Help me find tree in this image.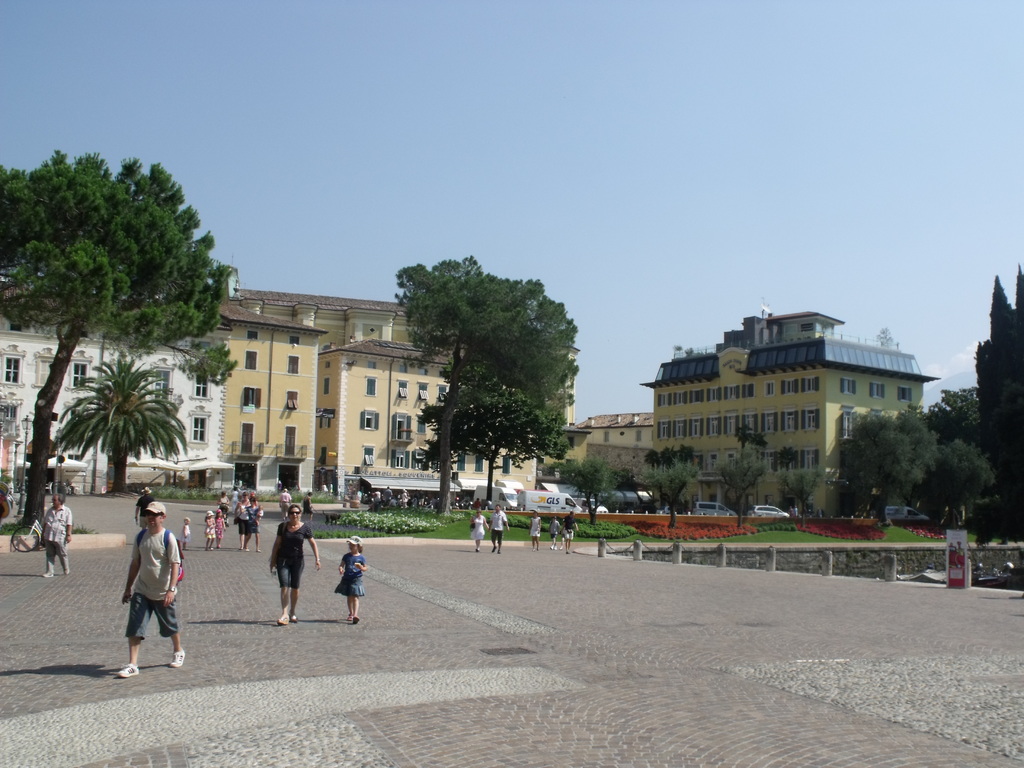
Found it: (53, 356, 188, 495).
